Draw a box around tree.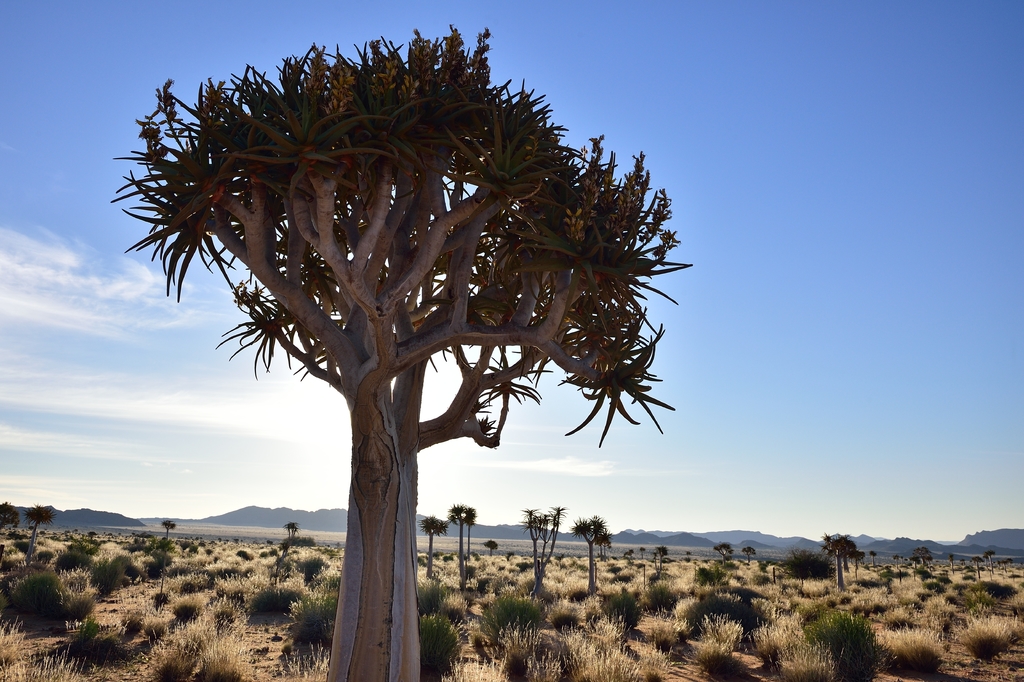
bbox=(575, 514, 612, 608).
